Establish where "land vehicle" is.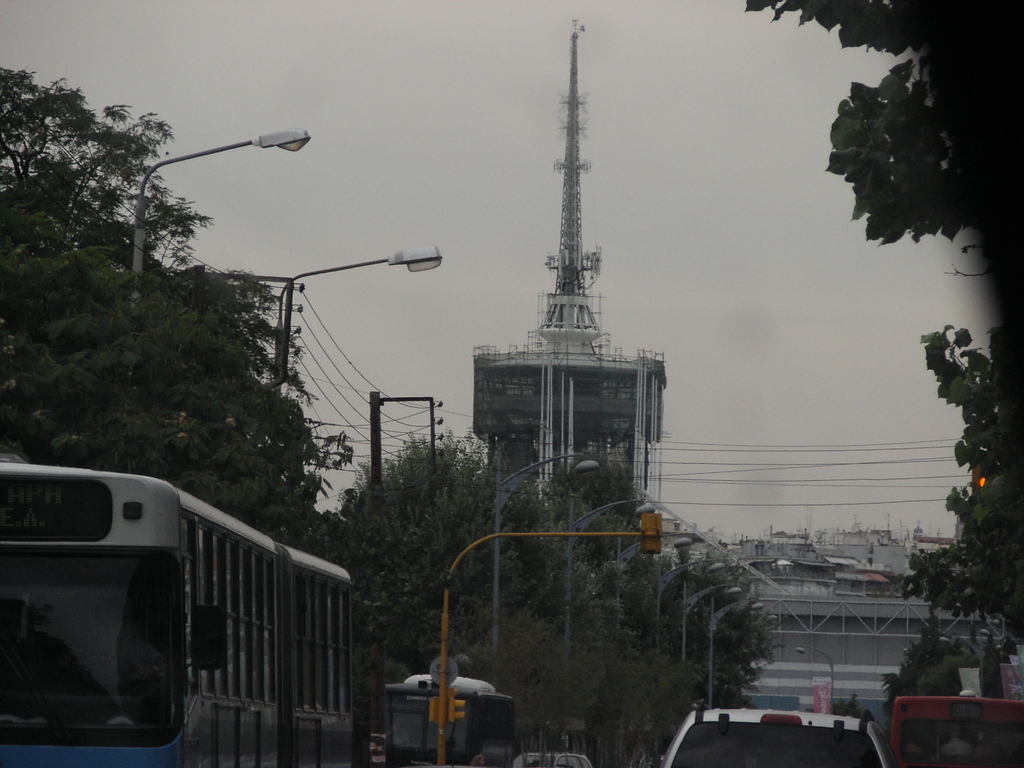
Established at detection(10, 460, 366, 753).
